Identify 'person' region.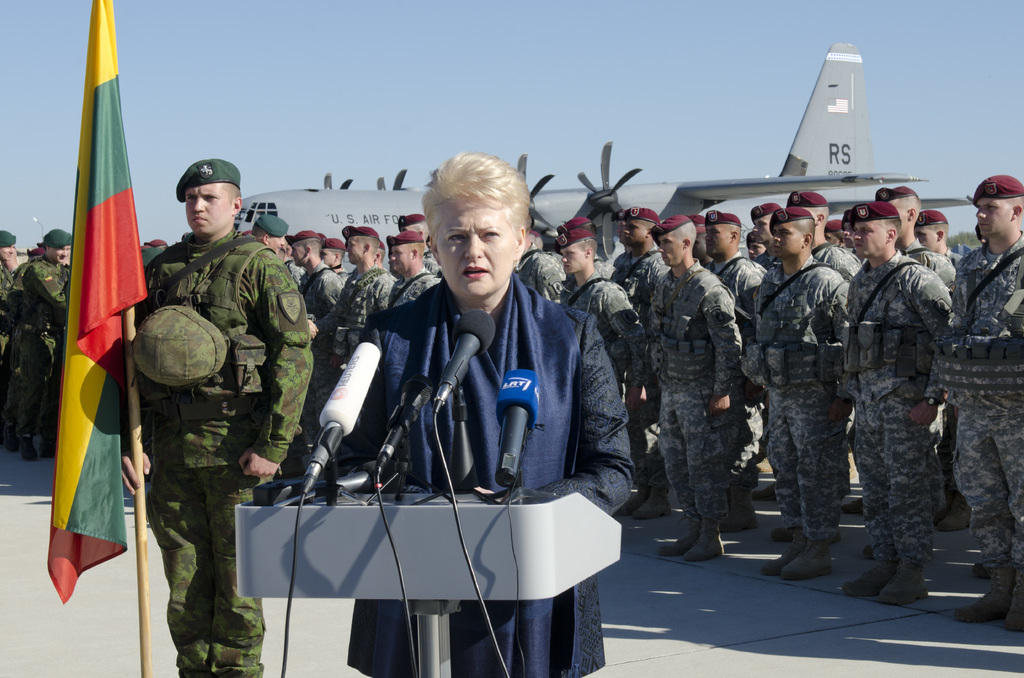
Region: 376,227,444,305.
